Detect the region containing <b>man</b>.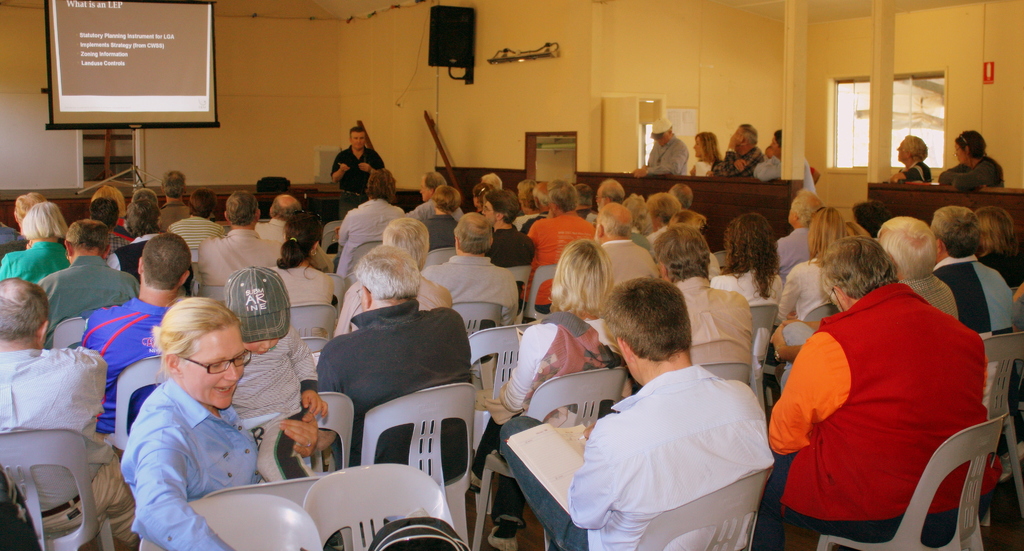
Rect(155, 169, 202, 223).
